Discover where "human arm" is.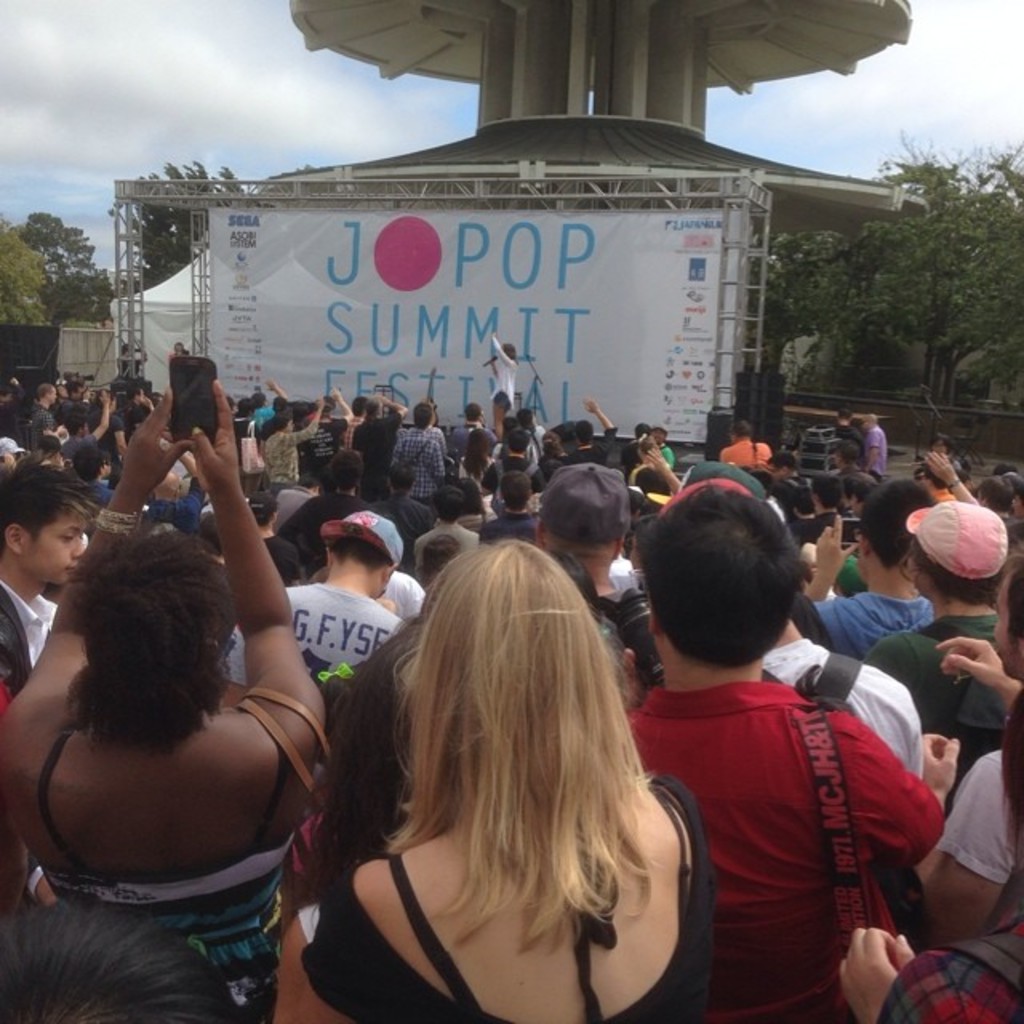
Discovered at 382/392/418/427.
